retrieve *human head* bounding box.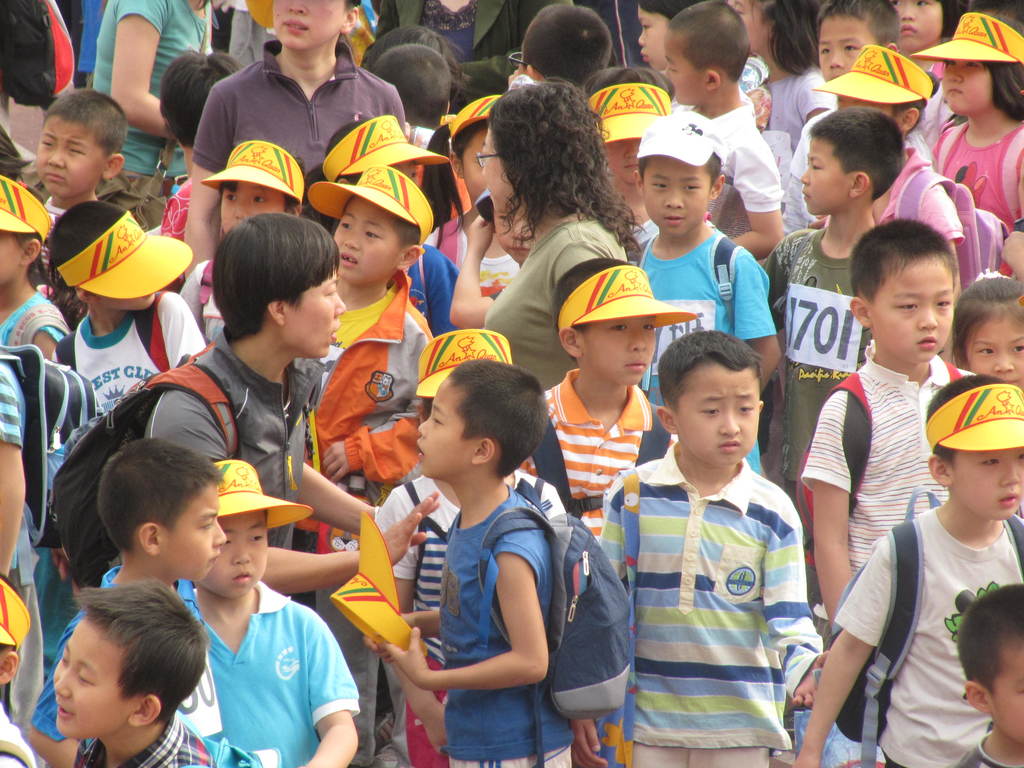
Bounding box: (634,0,684,68).
